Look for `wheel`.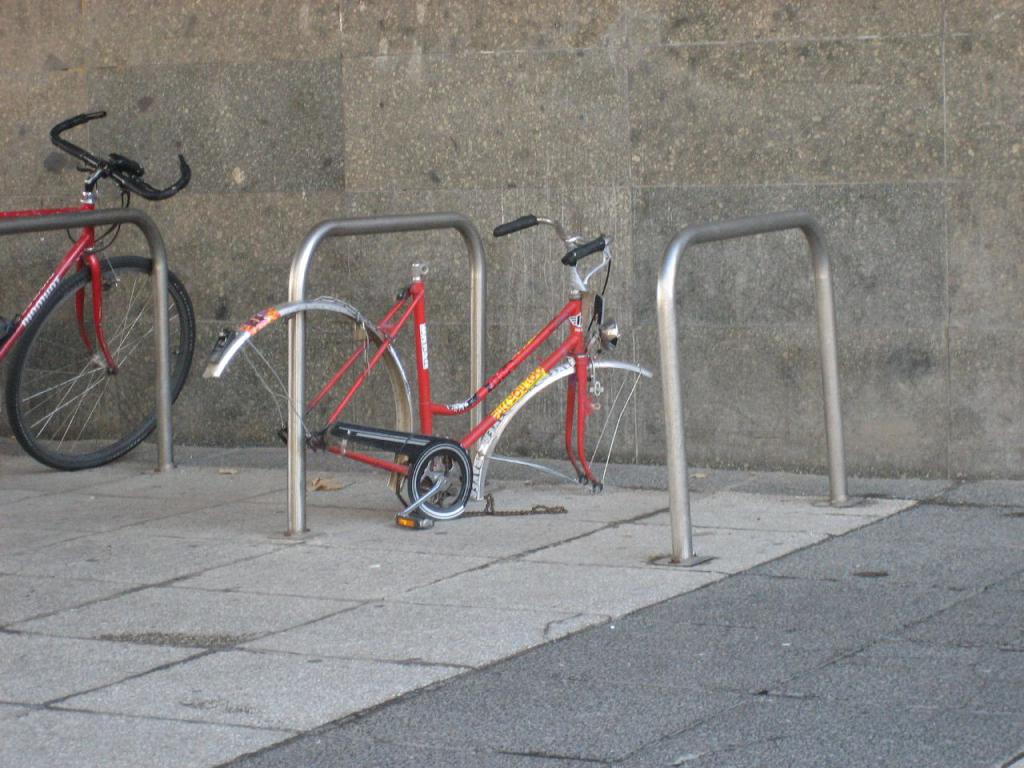
Found: left=382, top=446, right=474, bottom=521.
